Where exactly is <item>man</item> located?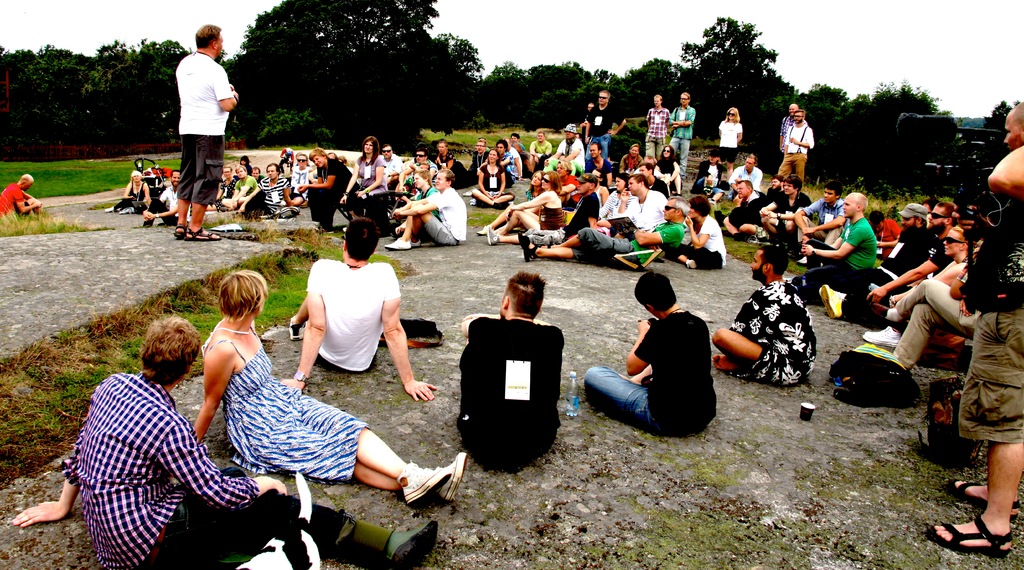
Its bounding box is bbox=[159, 28, 230, 203].
